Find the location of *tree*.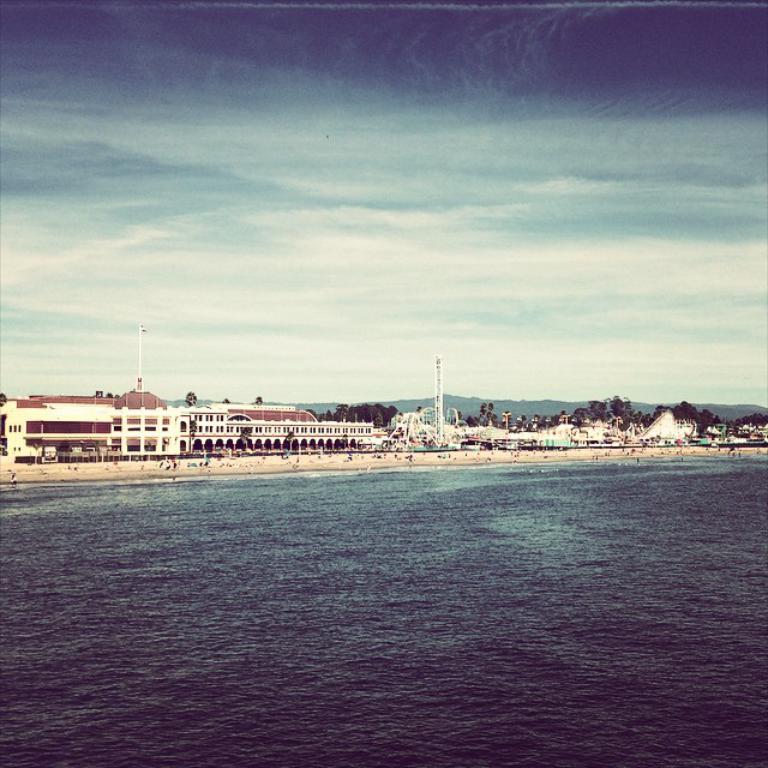
Location: crop(252, 396, 262, 408).
